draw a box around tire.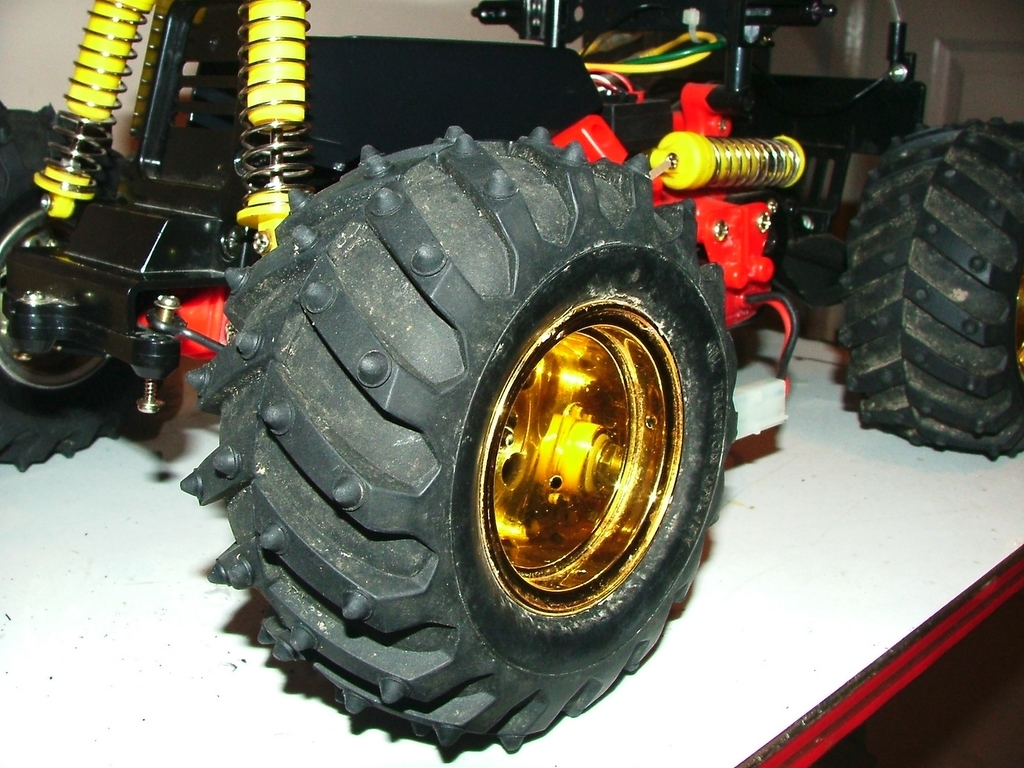
select_region(180, 127, 739, 756).
